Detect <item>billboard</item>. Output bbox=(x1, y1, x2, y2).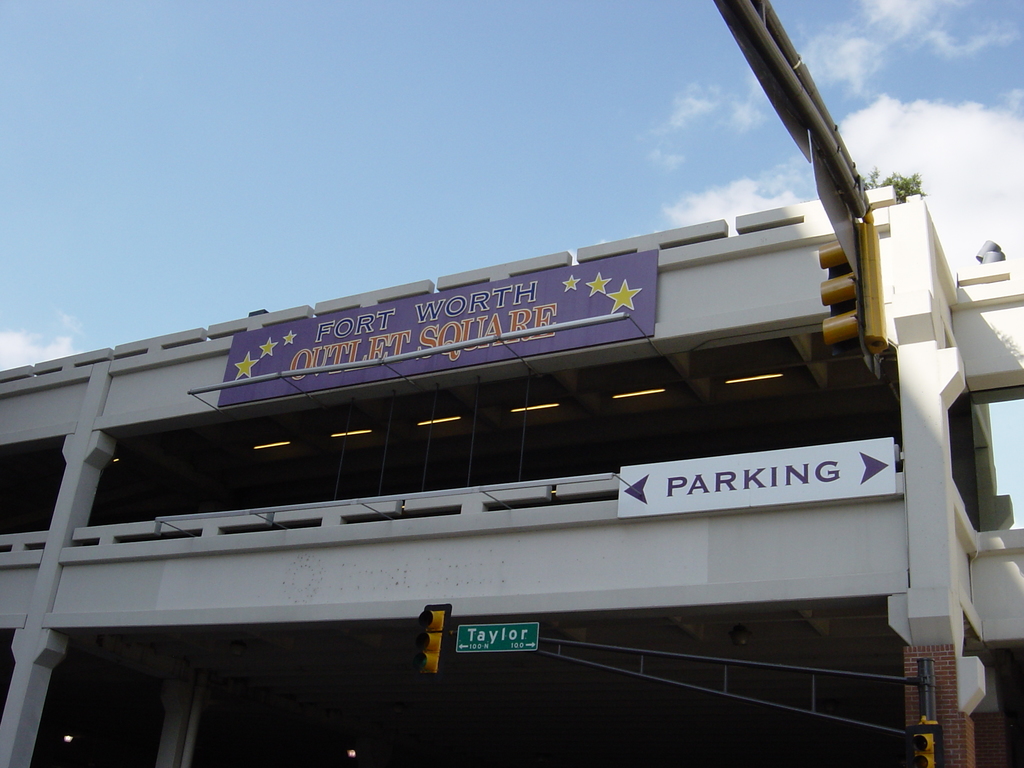
bbox=(456, 616, 535, 655).
